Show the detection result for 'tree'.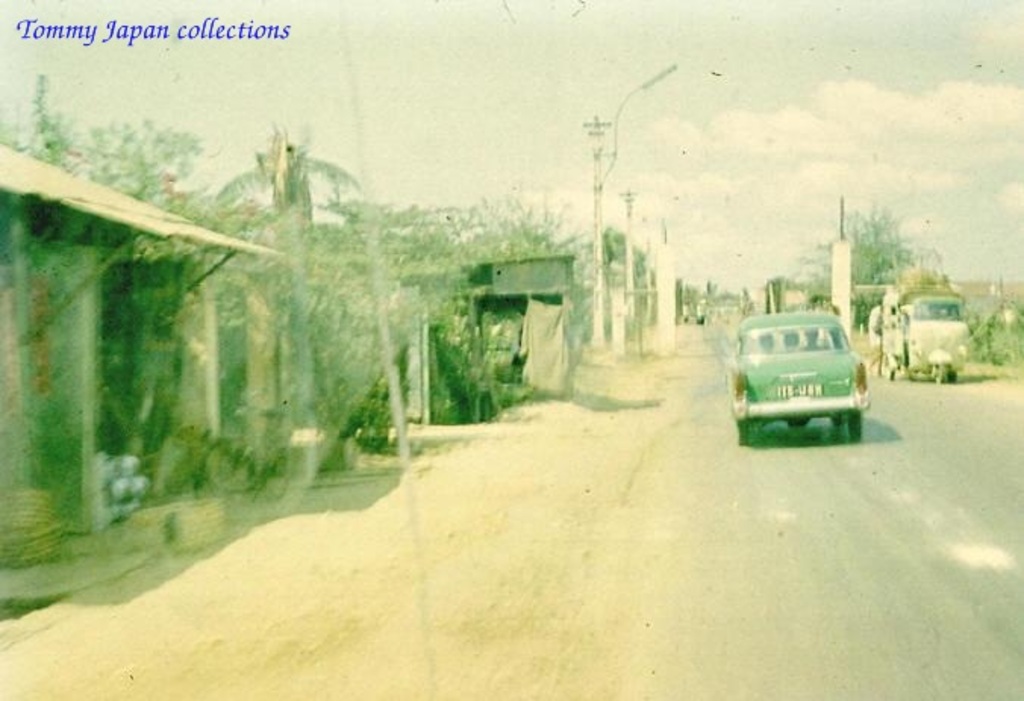
[x1=792, y1=200, x2=947, y2=300].
